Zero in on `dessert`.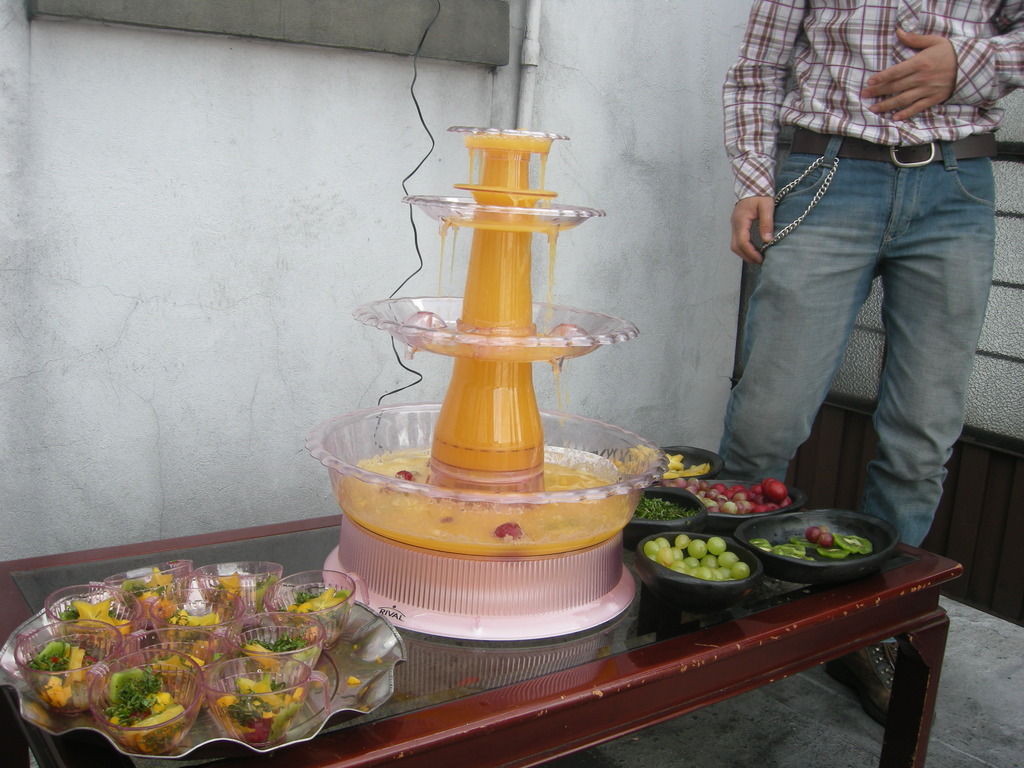
Zeroed in: bbox=(274, 580, 341, 612).
